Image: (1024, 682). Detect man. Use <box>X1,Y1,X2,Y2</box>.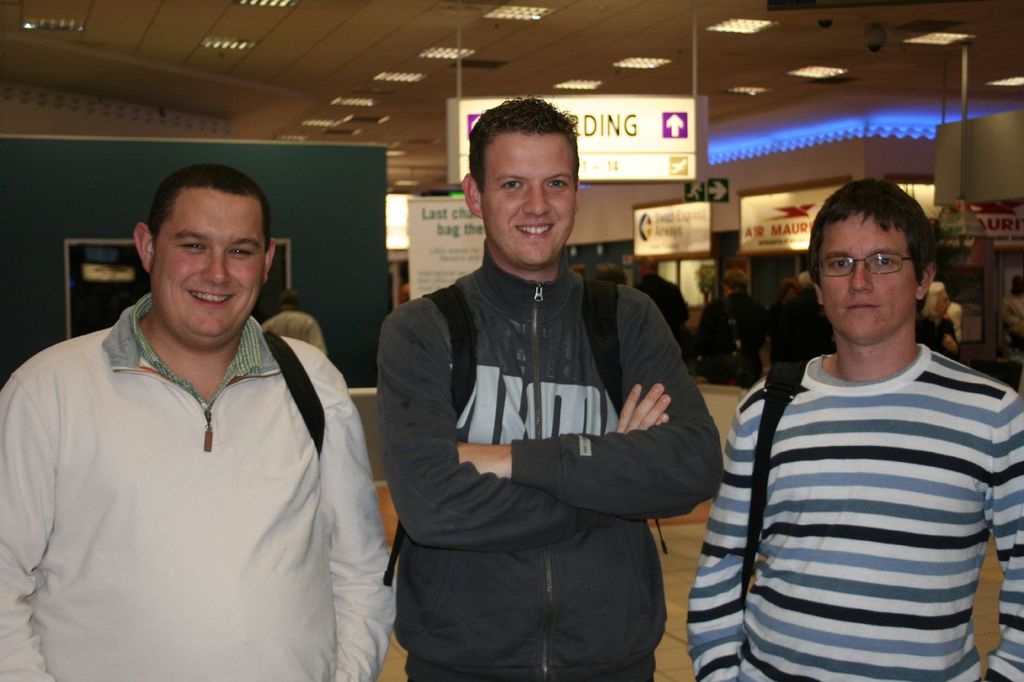
<box>368,104,728,674</box>.
